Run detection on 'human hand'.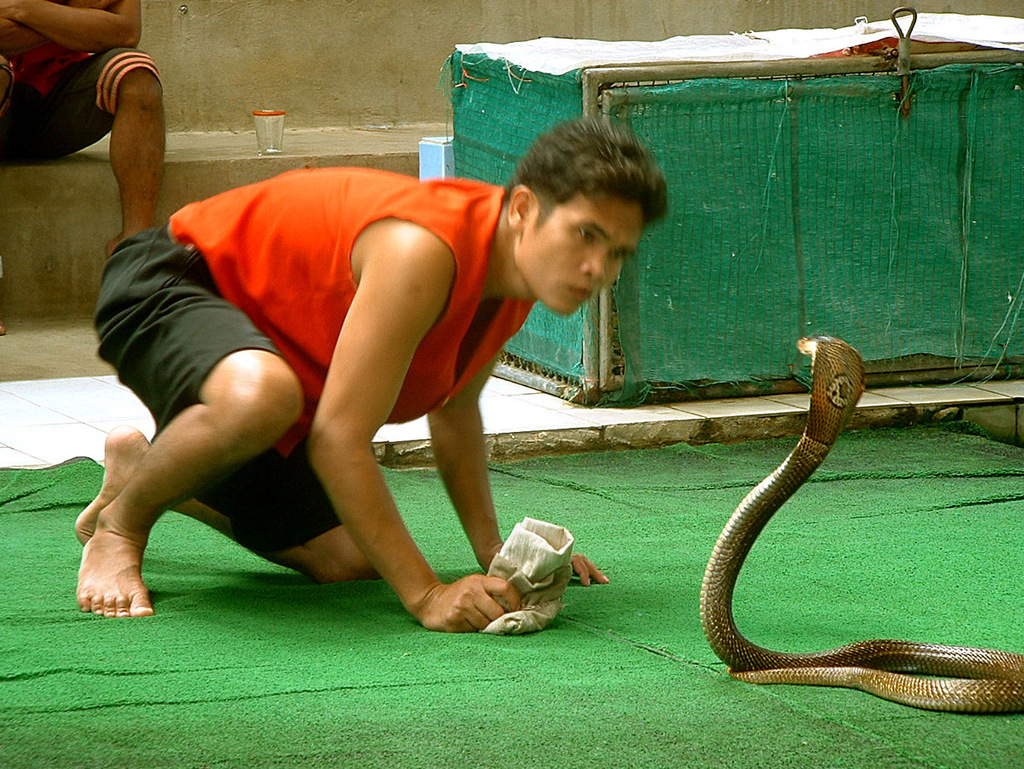
Result: <region>411, 556, 535, 636</region>.
